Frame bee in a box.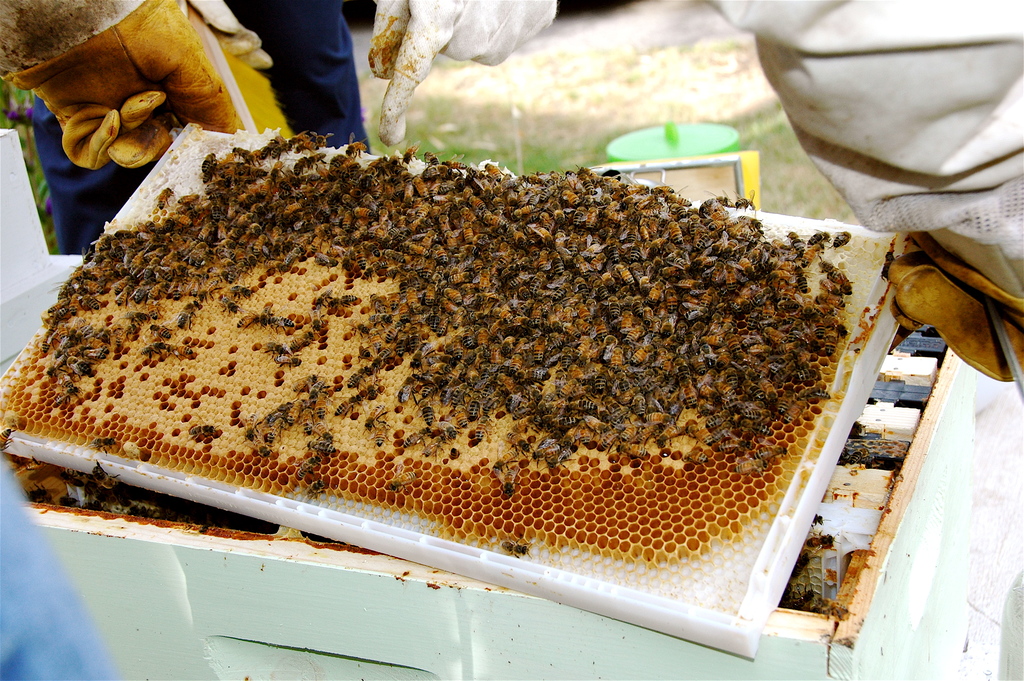
l=806, t=525, r=840, b=549.
